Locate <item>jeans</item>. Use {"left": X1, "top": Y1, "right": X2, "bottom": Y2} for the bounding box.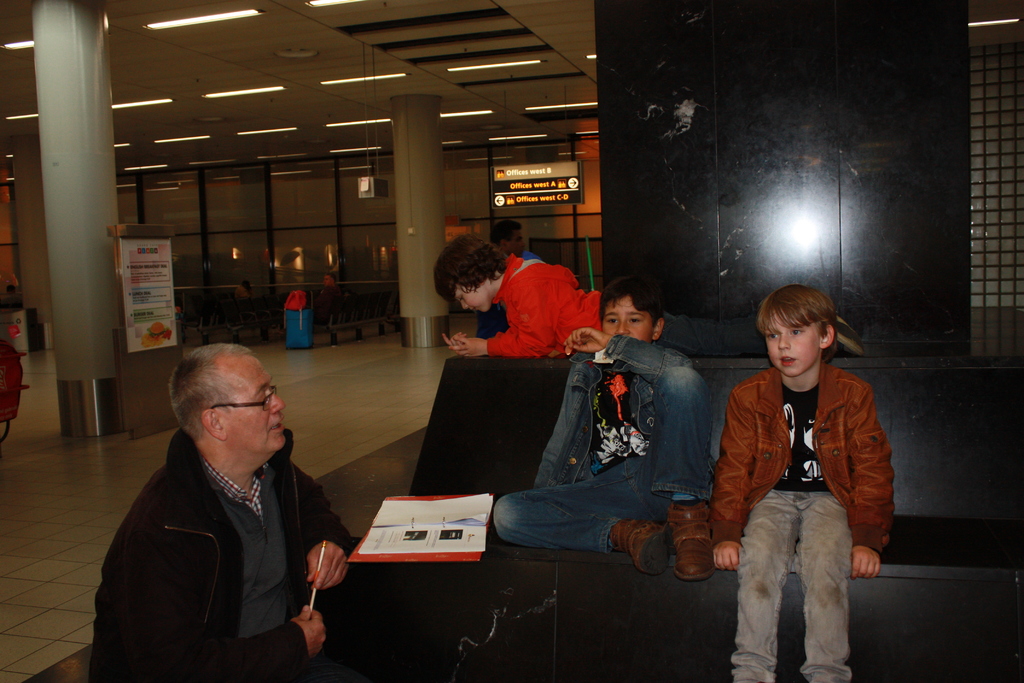
{"left": 529, "top": 332, "right": 696, "bottom": 490}.
